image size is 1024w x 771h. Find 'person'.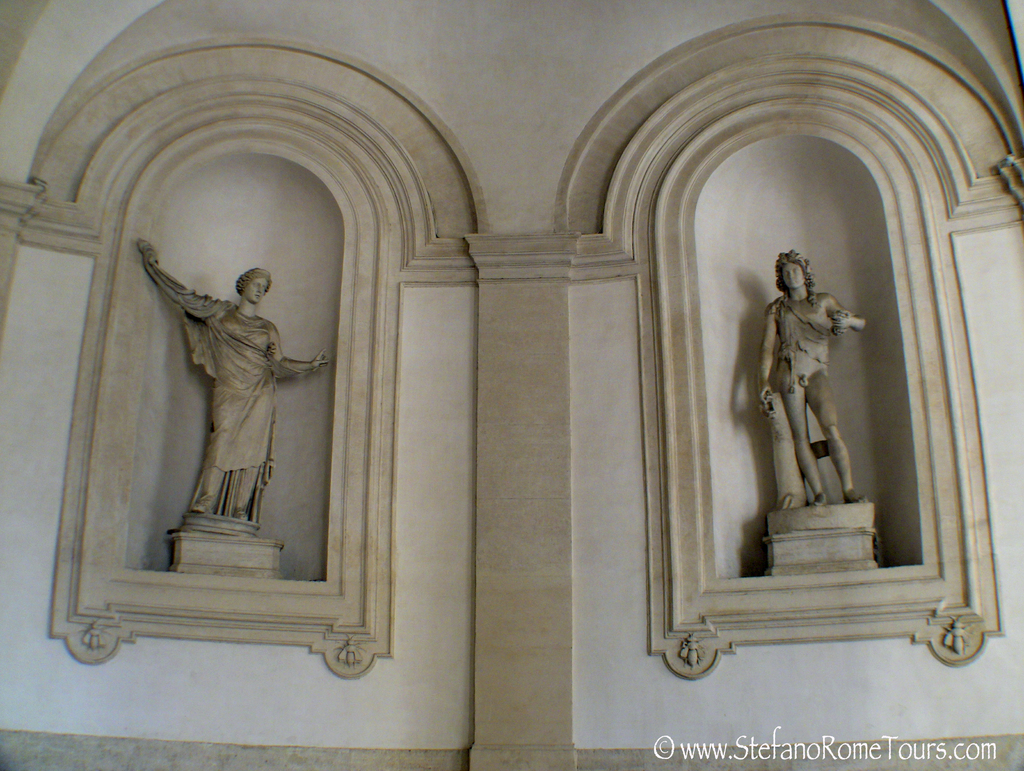
bbox=[758, 249, 867, 502].
